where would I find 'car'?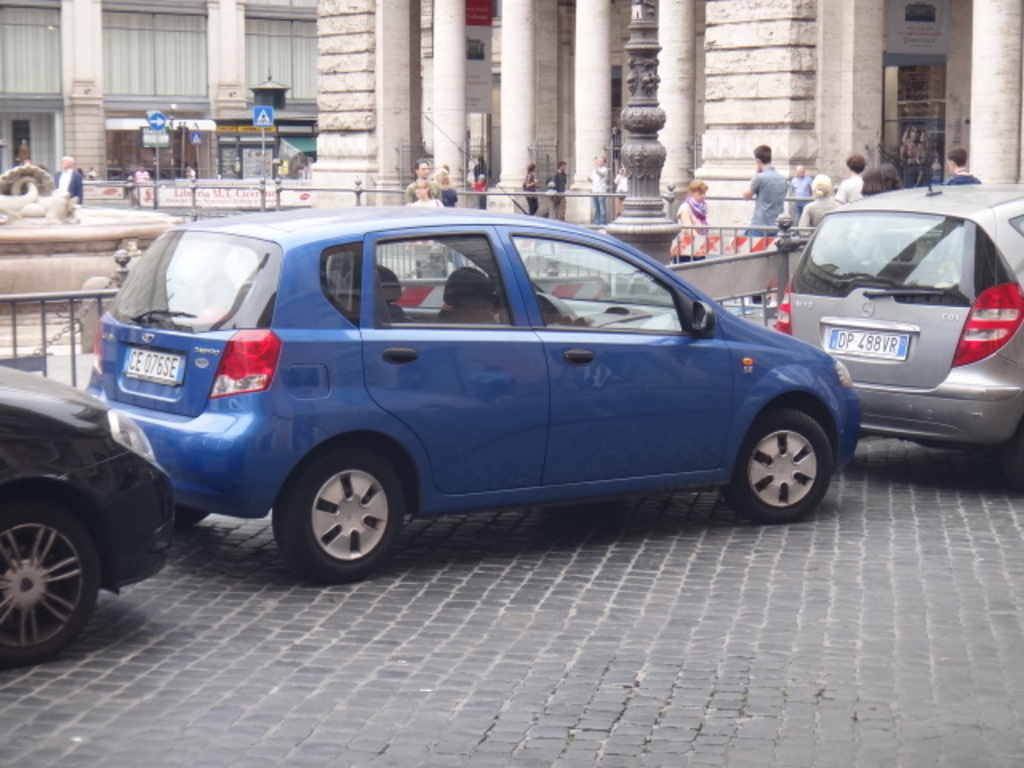
At locate(774, 178, 1022, 448).
